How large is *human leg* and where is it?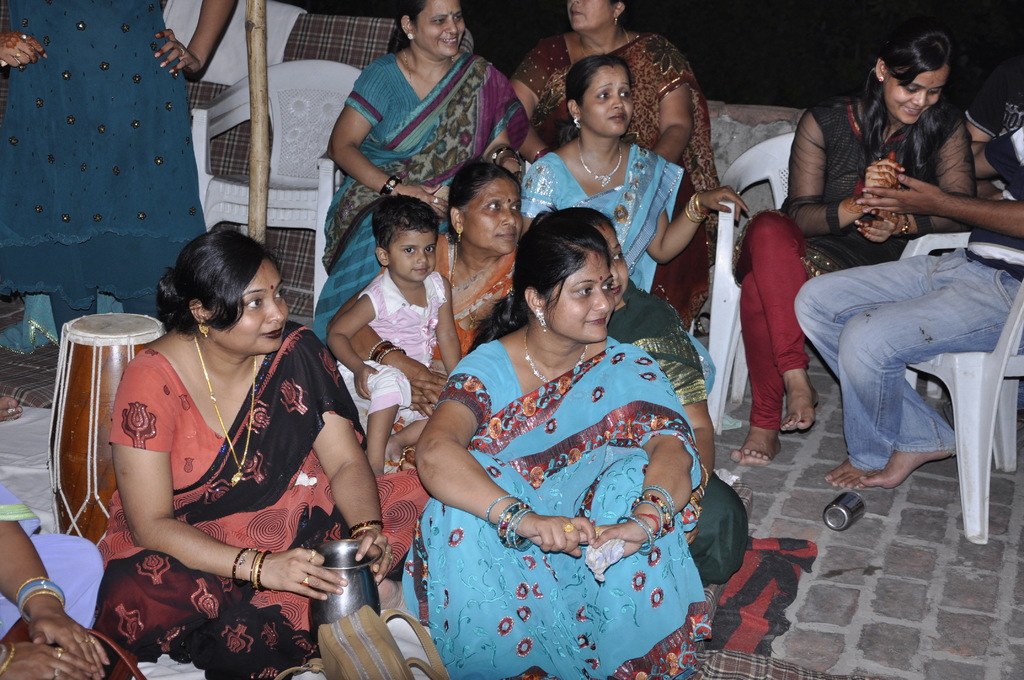
Bounding box: x1=735, y1=271, x2=779, y2=470.
